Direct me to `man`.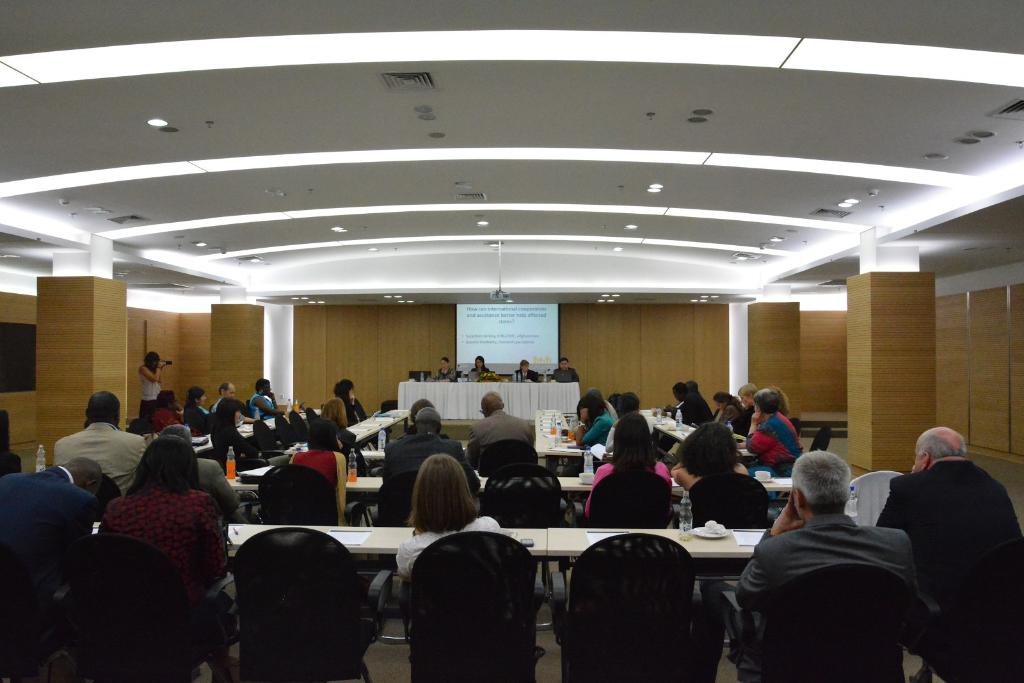
Direction: 0:455:106:567.
